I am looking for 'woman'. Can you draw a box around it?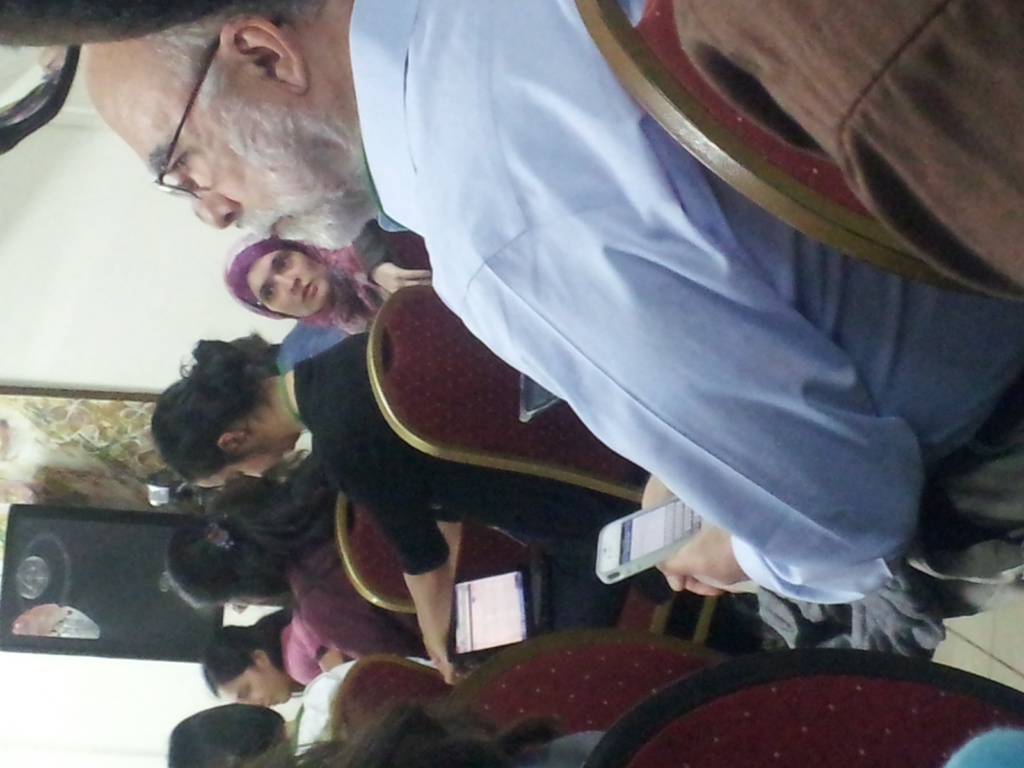
Sure, the bounding box is BBox(149, 332, 637, 688).
